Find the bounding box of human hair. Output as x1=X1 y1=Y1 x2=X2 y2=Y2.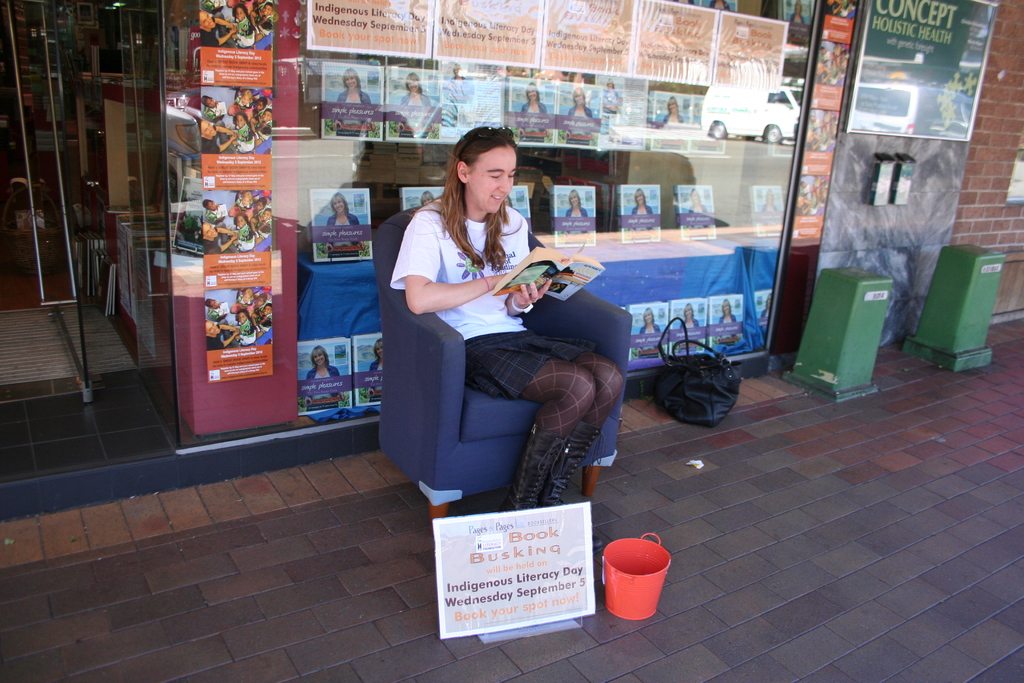
x1=765 y1=188 x2=772 y2=206.
